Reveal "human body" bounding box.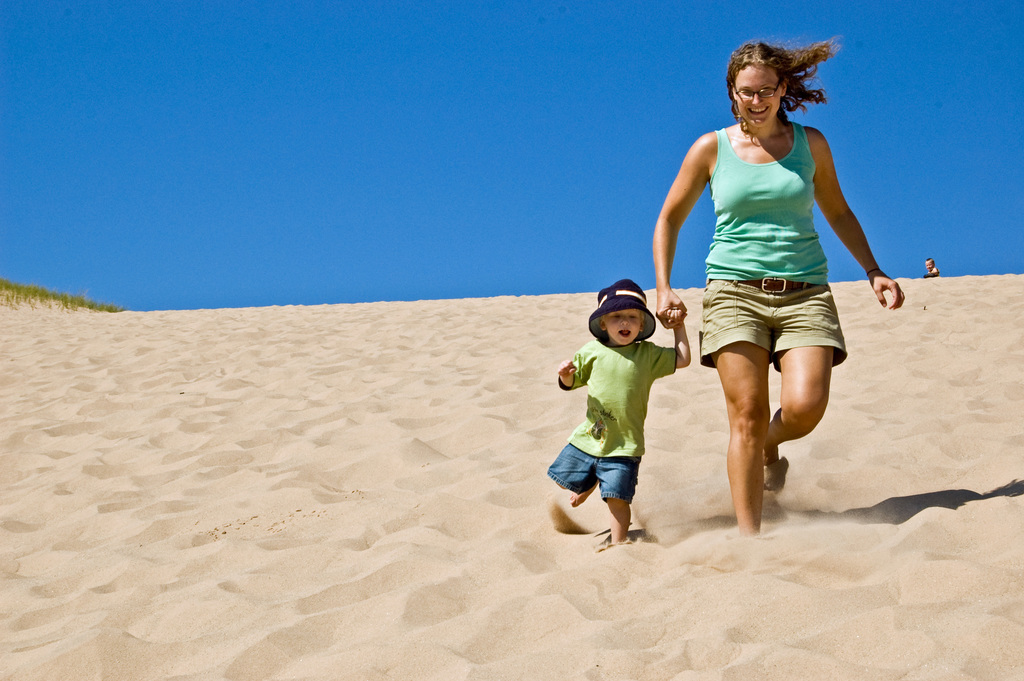
Revealed: left=549, top=279, right=692, bottom=544.
